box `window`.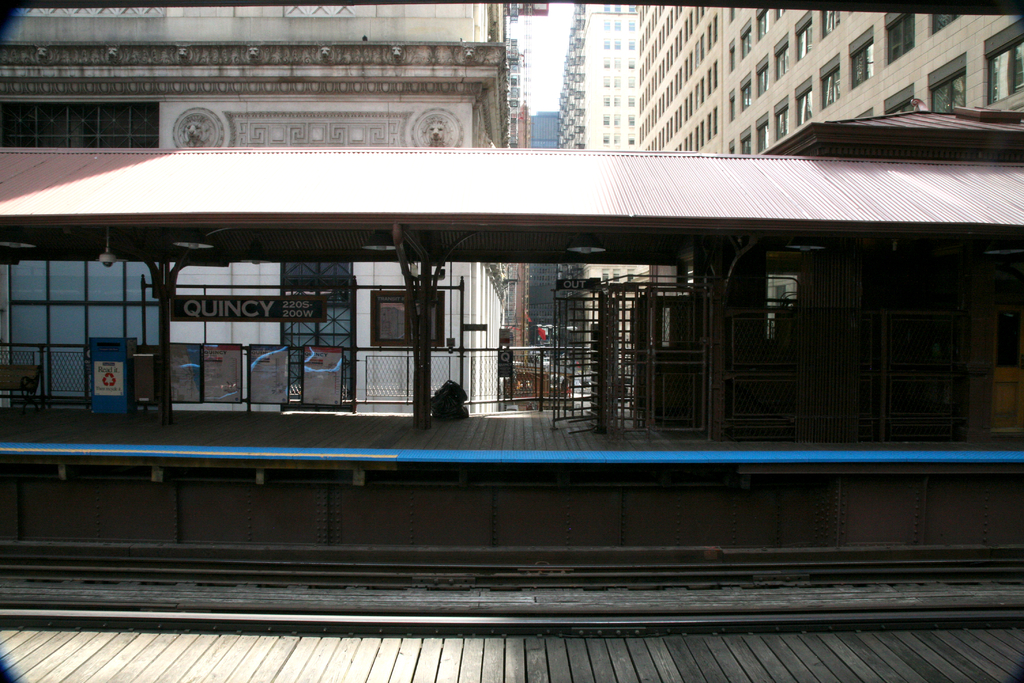
{"x1": 601, "y1": 94, "x2": 612, "y2": 108}.
